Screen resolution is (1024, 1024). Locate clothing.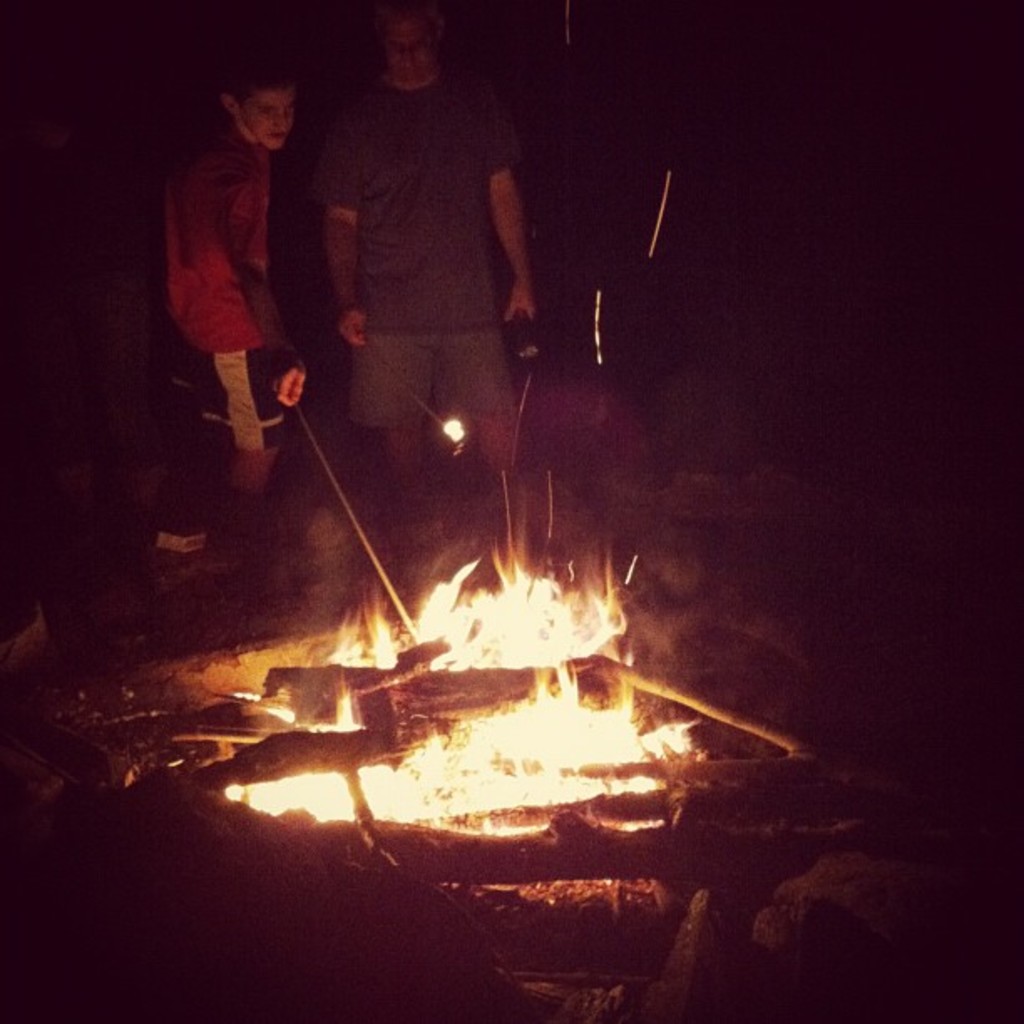
select_region(172, 65, 318, 472).
